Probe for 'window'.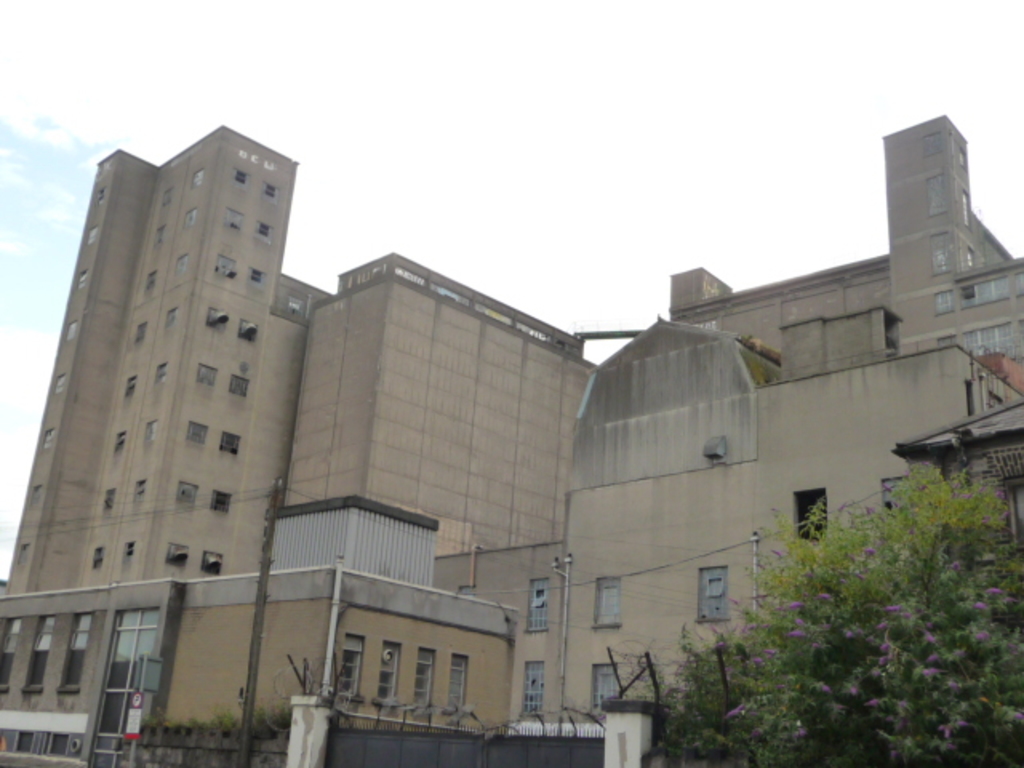
Probe result: Rect(179, 483, 197, 509).
